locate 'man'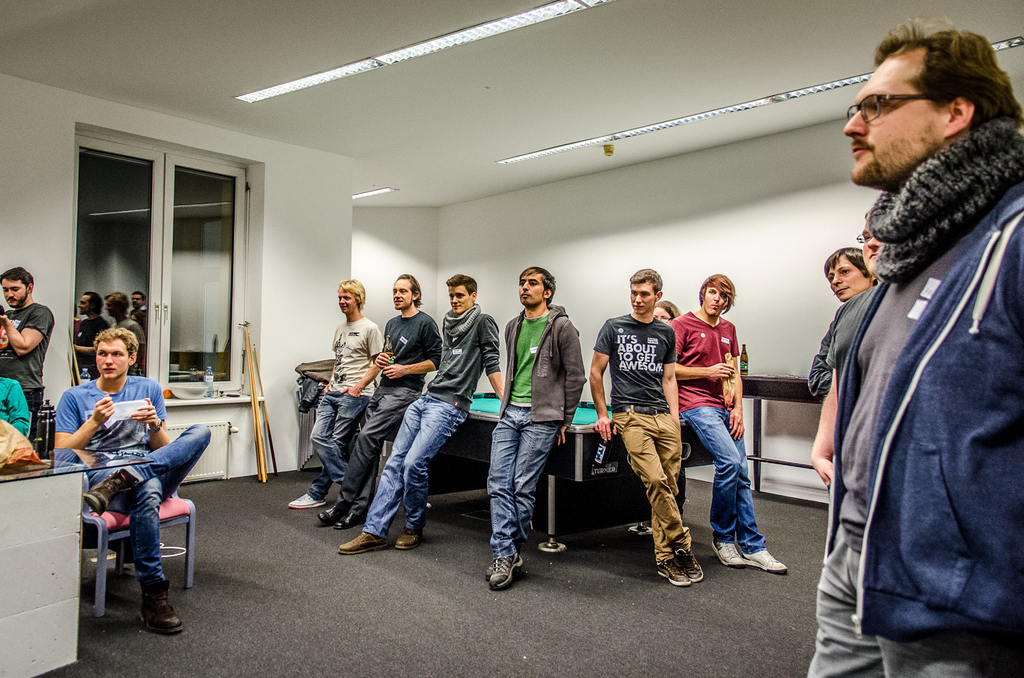
(286, 276, 383, 508)
